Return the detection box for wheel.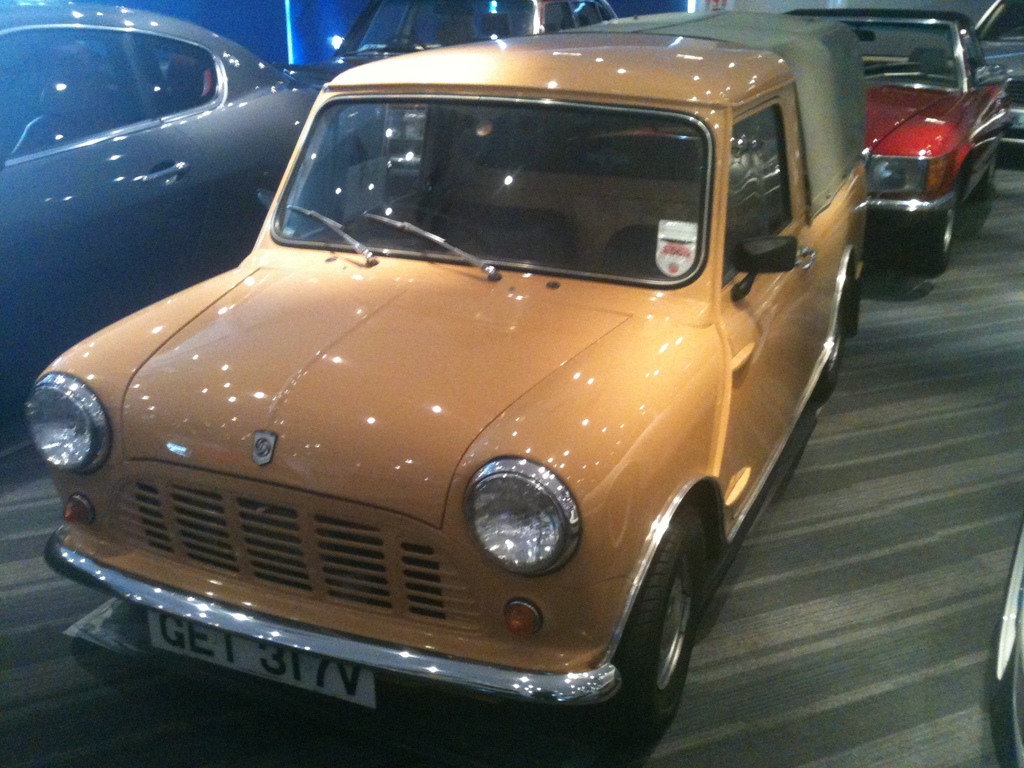
BBox(350, 198, 489, 257).
